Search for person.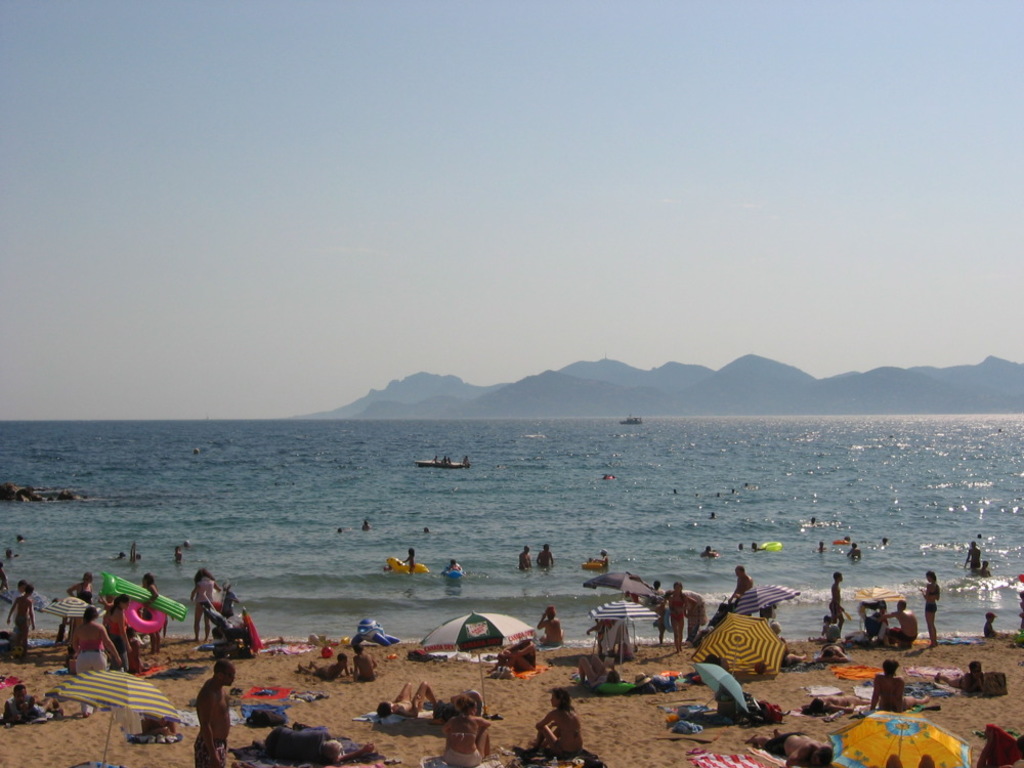
Found at [left=743, top=483, right=750, bottom=489].
